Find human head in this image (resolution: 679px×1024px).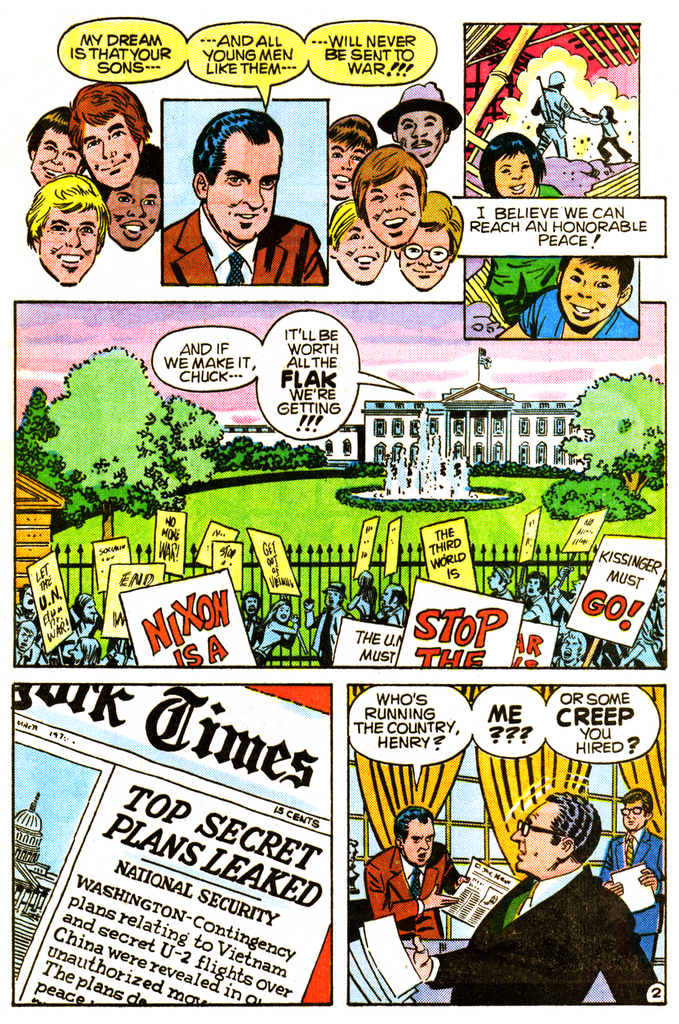
left=329, top=113, right=377, bottom=202.
